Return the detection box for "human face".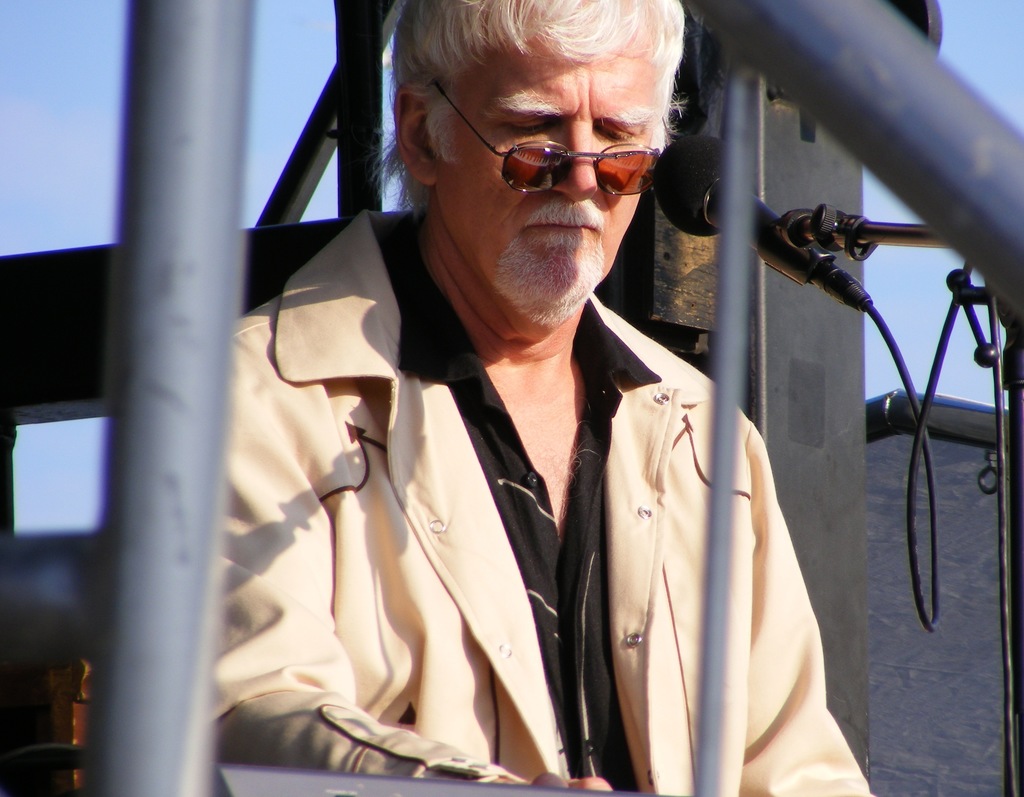
rect(450, 26, 666, 320).
